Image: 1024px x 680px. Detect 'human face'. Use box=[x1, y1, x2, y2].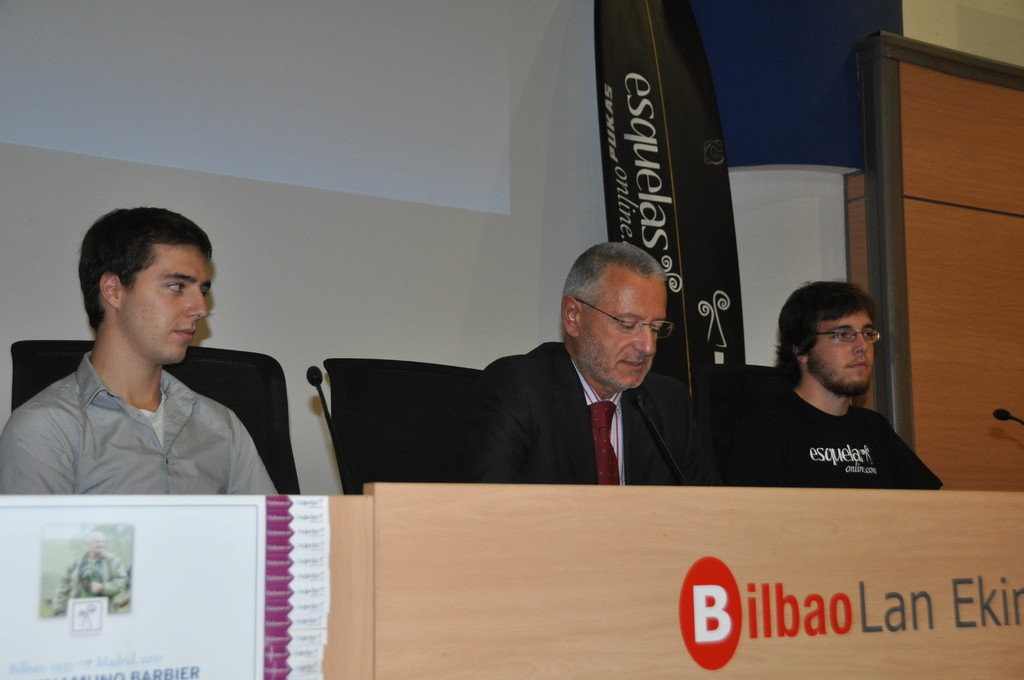
box=[119, 242, 215, 366].
